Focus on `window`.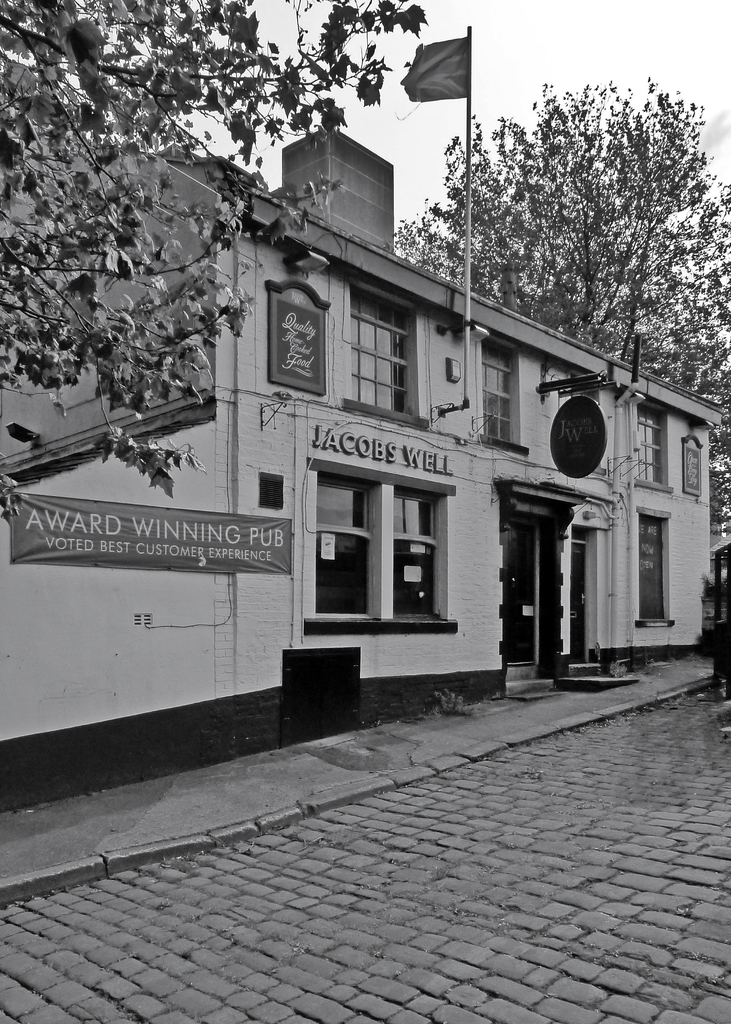
Focused at left=638, top=400, right=670, bottom=489.
